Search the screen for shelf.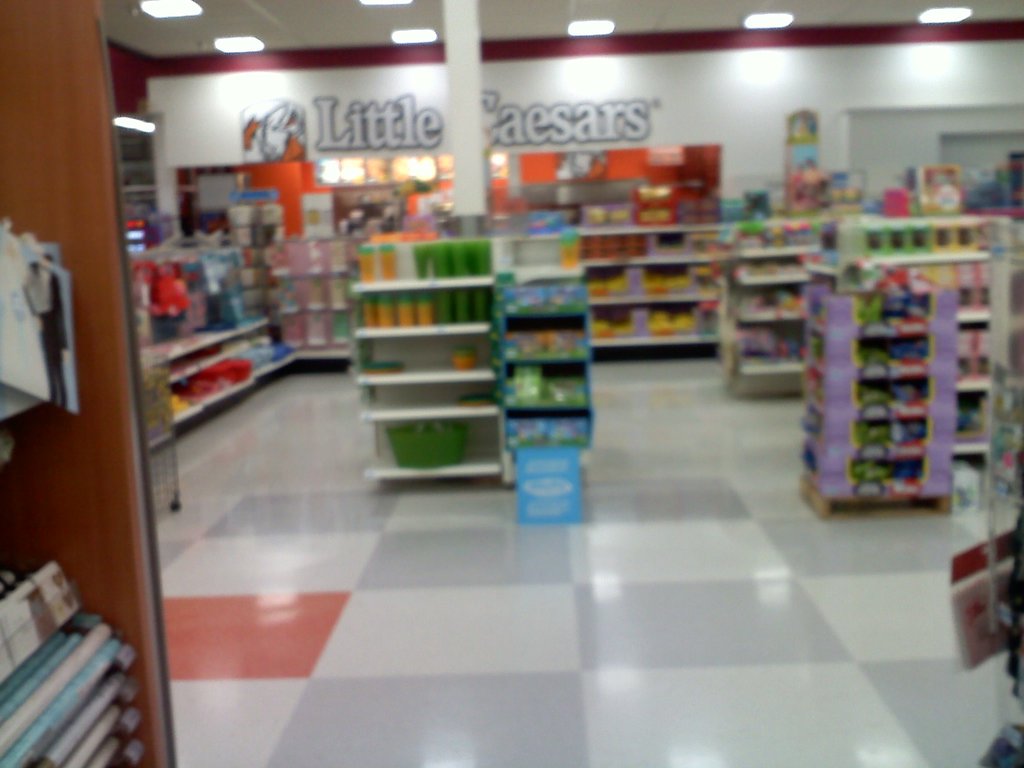
Found at [left=139, top=220, right=349, bottom=458].
